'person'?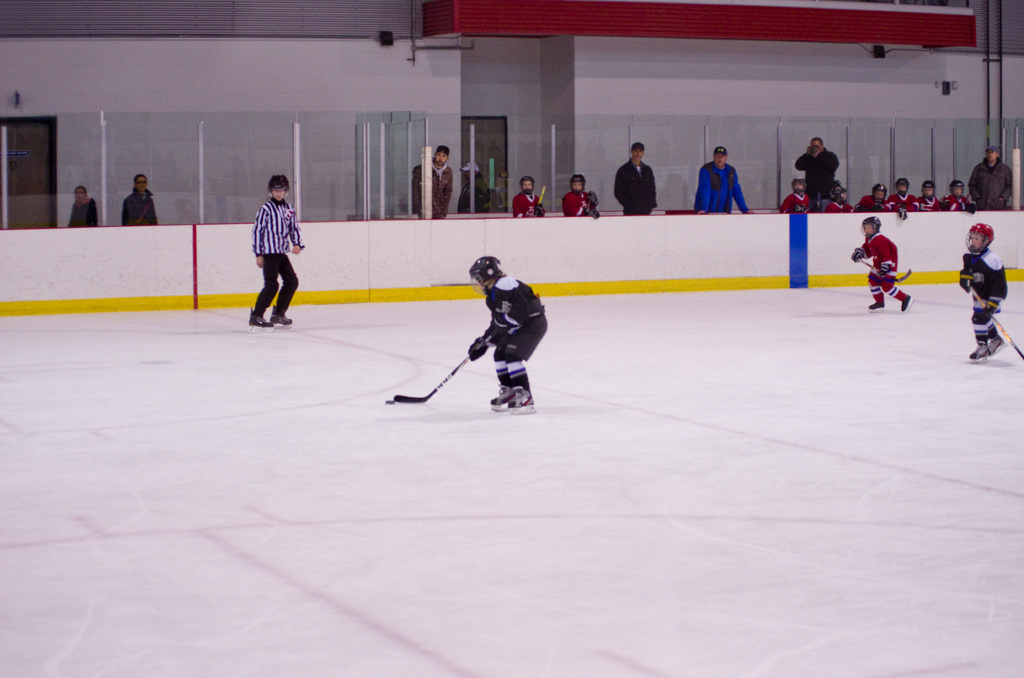
(846, 213, 917, 307)
